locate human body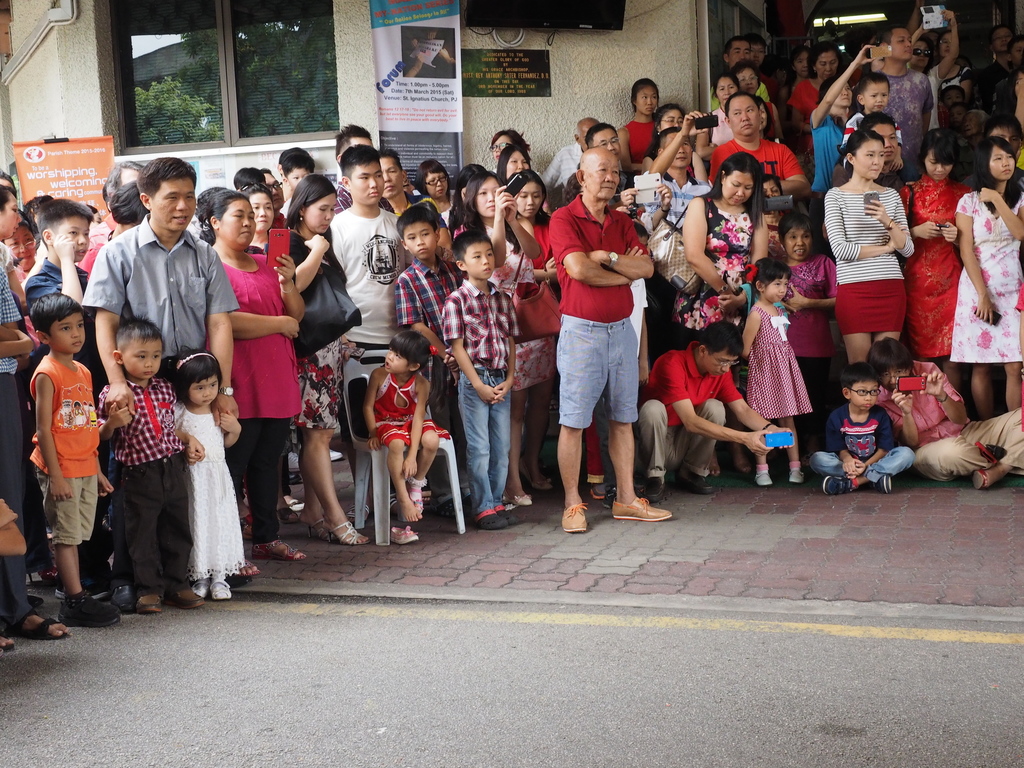
364,331,443,518
